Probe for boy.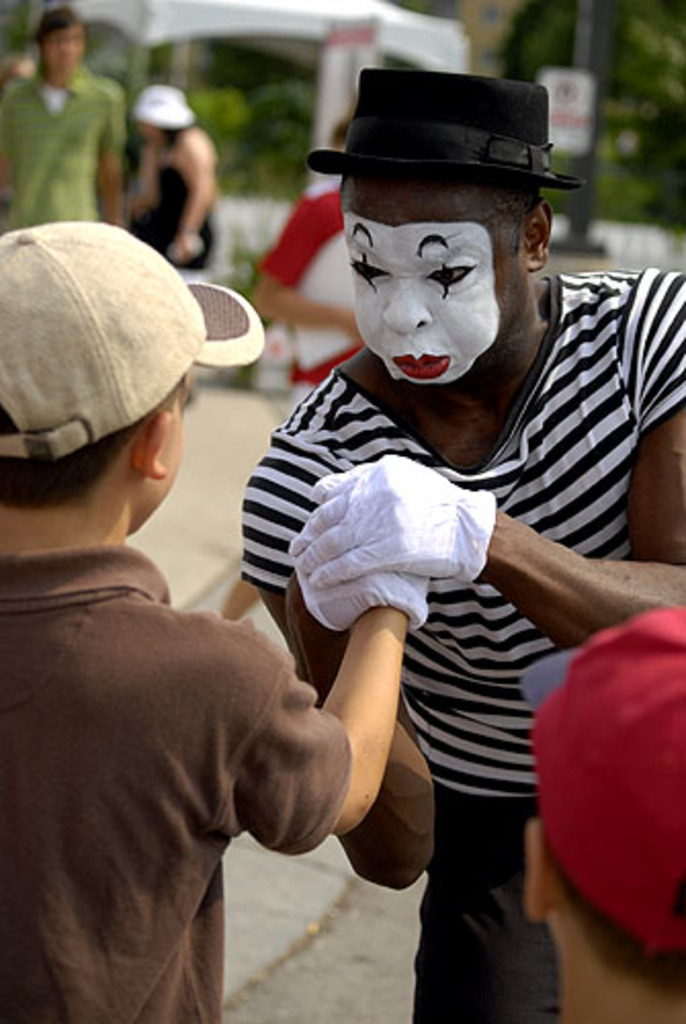
Probe result: <box>0,213,430,1022</box>.
